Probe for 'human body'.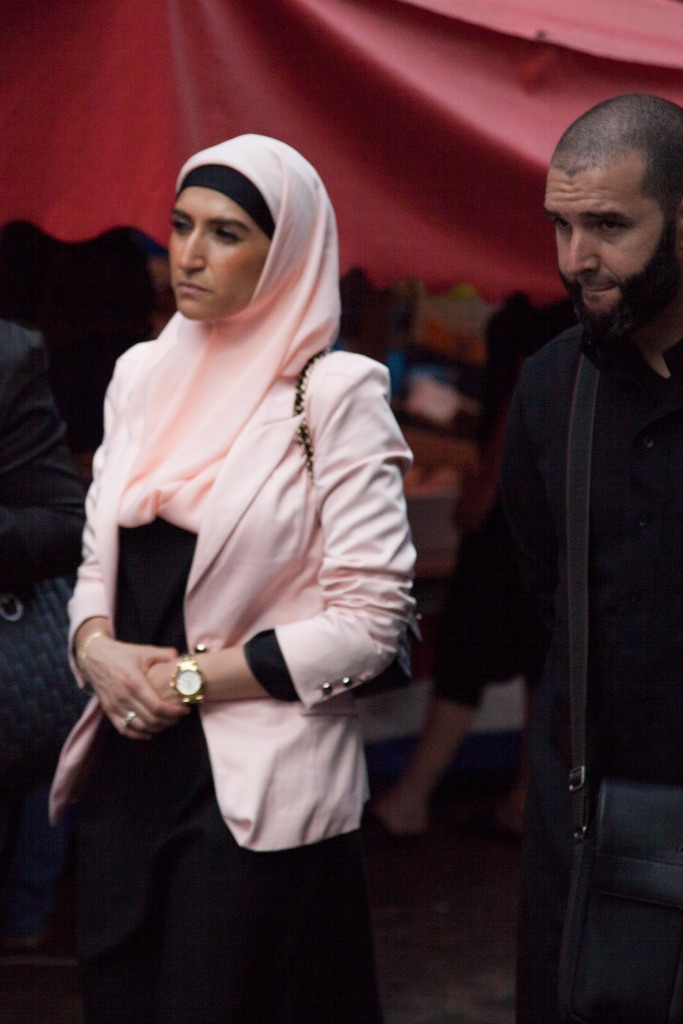
Probe result: l=381, t=84, r=682, b=1020.
